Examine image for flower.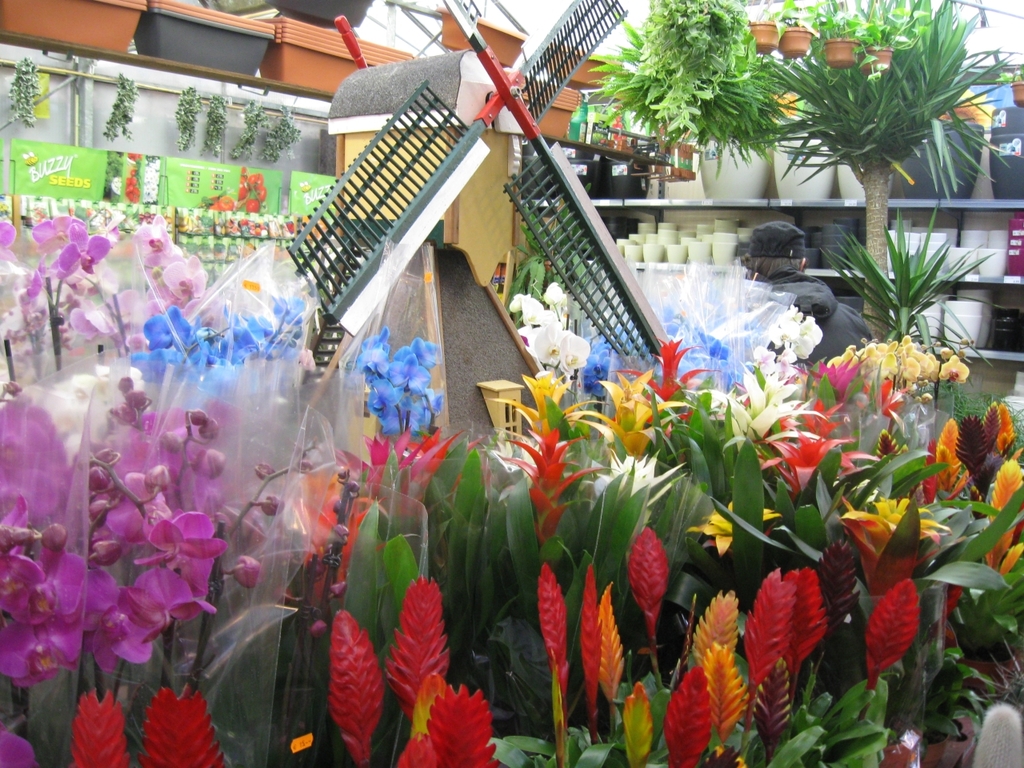
Examination result: pyautogui.locateOnScreen(482, 370, 609, 436).
